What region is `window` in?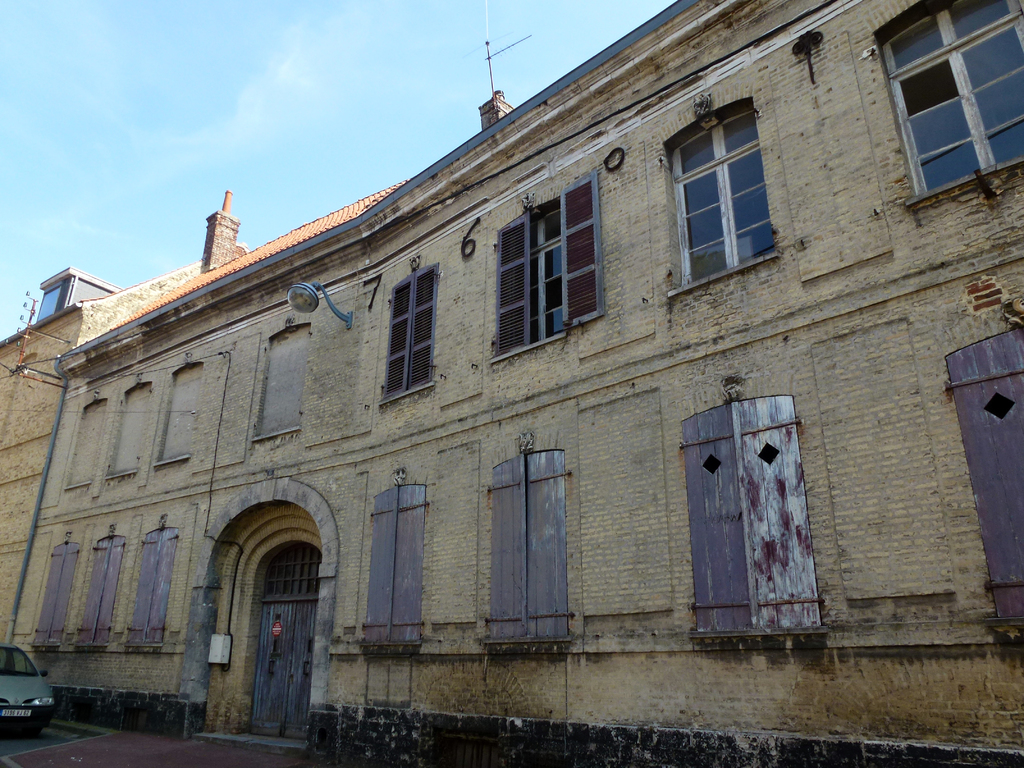
region(111, 385, 150, 476).
